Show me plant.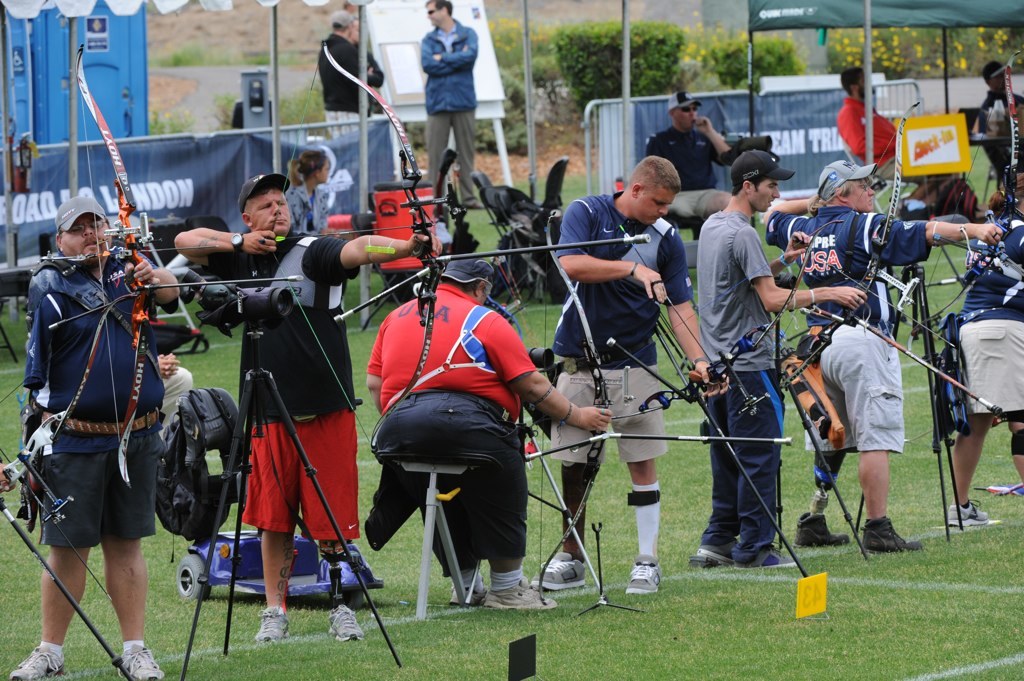
plant is here: Rect(146, 117, 190, 136).
